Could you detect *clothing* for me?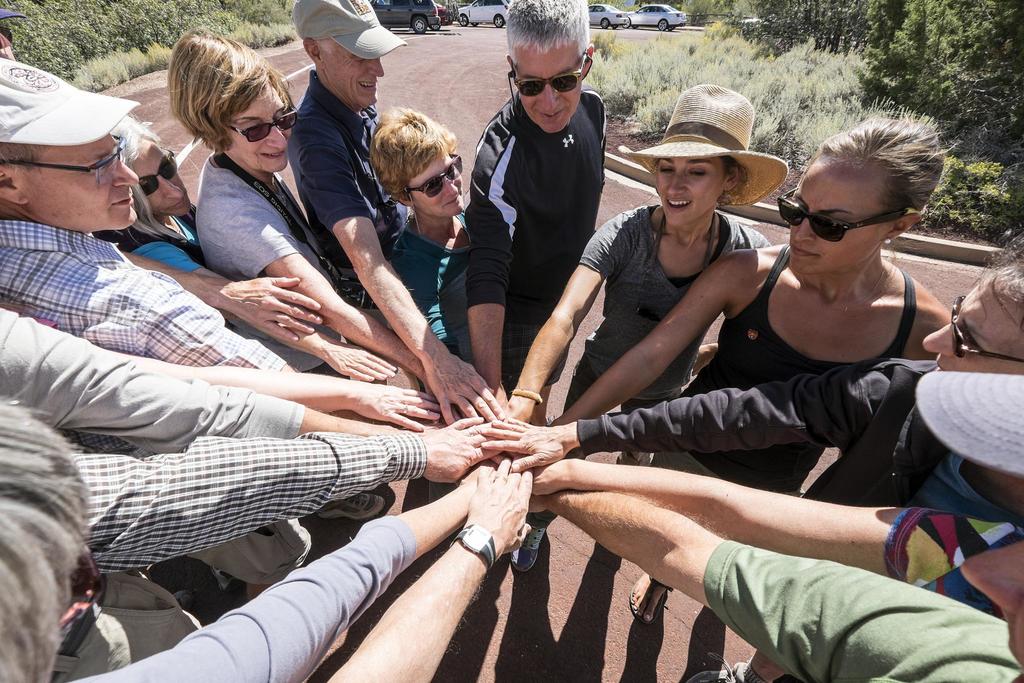
Detection result: detection(0, 217, 277, 356).
